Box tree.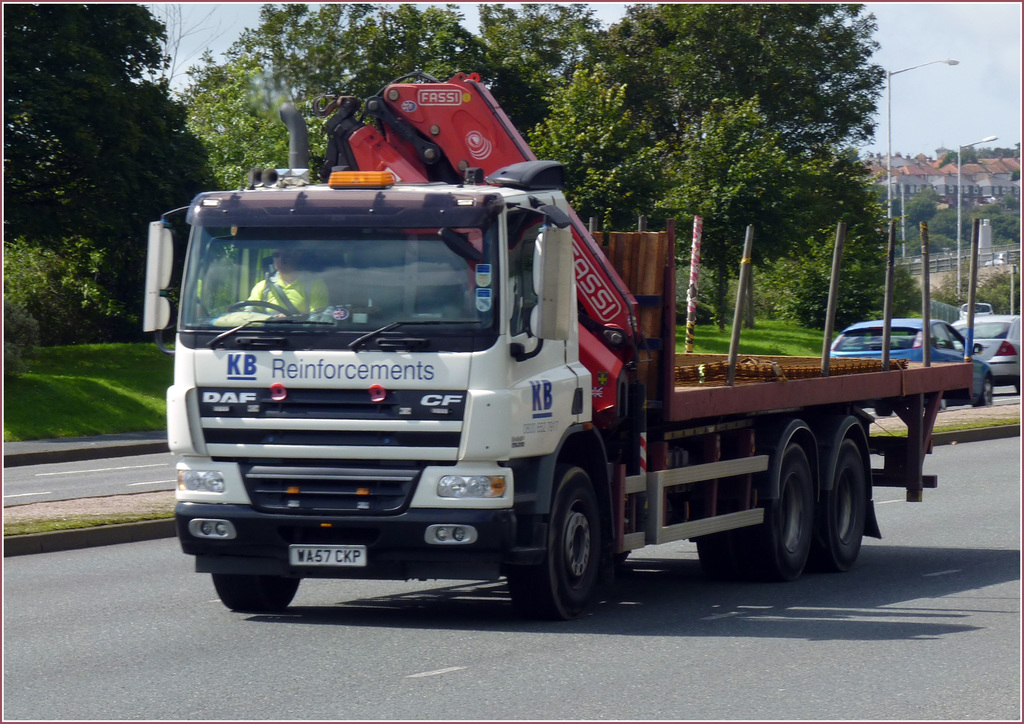
bbox=[947, 133, 1023, 163].
